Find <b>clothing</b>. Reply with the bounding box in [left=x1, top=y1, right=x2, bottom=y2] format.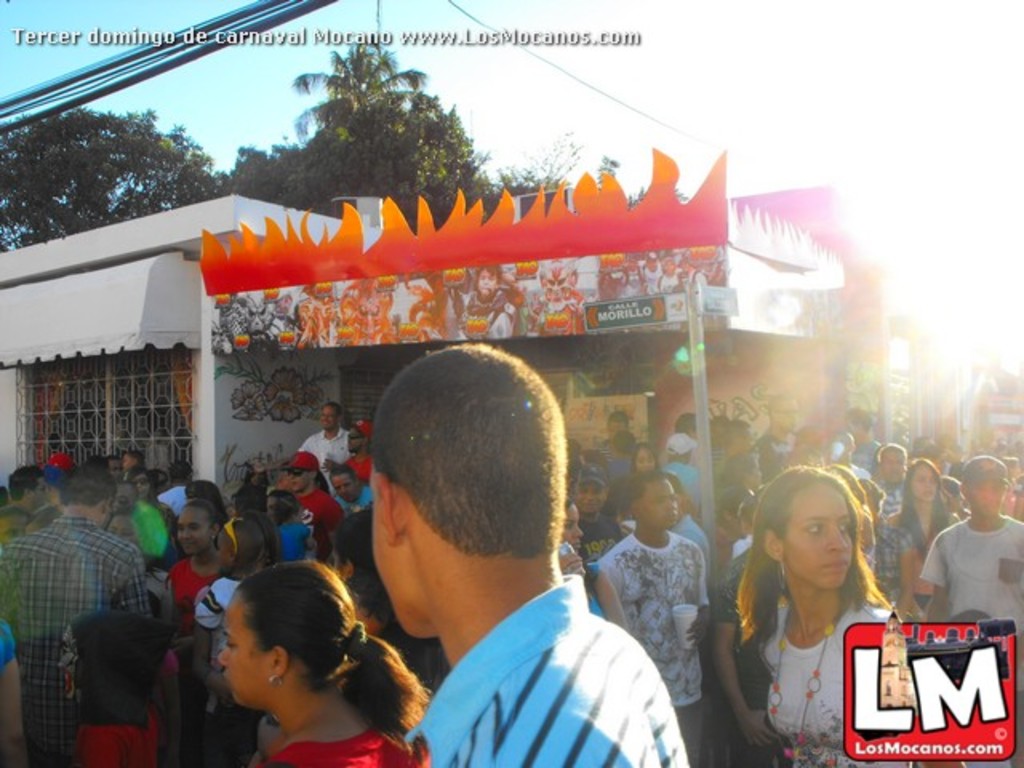
[left=189, top=574, right=242, bottom=683].
